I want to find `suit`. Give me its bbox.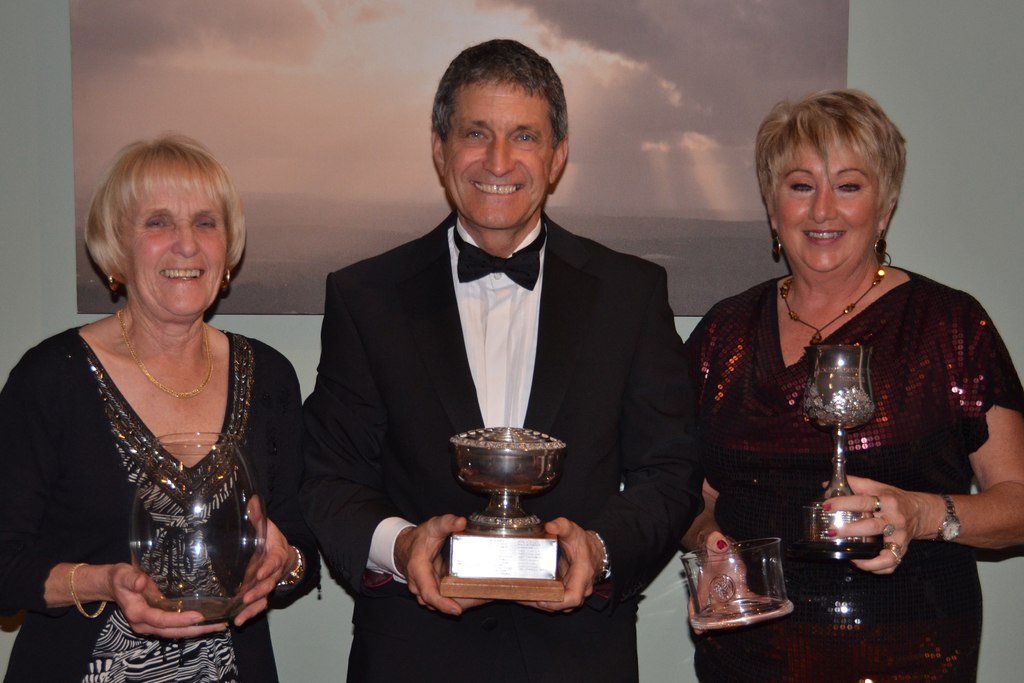
<region>303, 213, 707, 682</region>.
